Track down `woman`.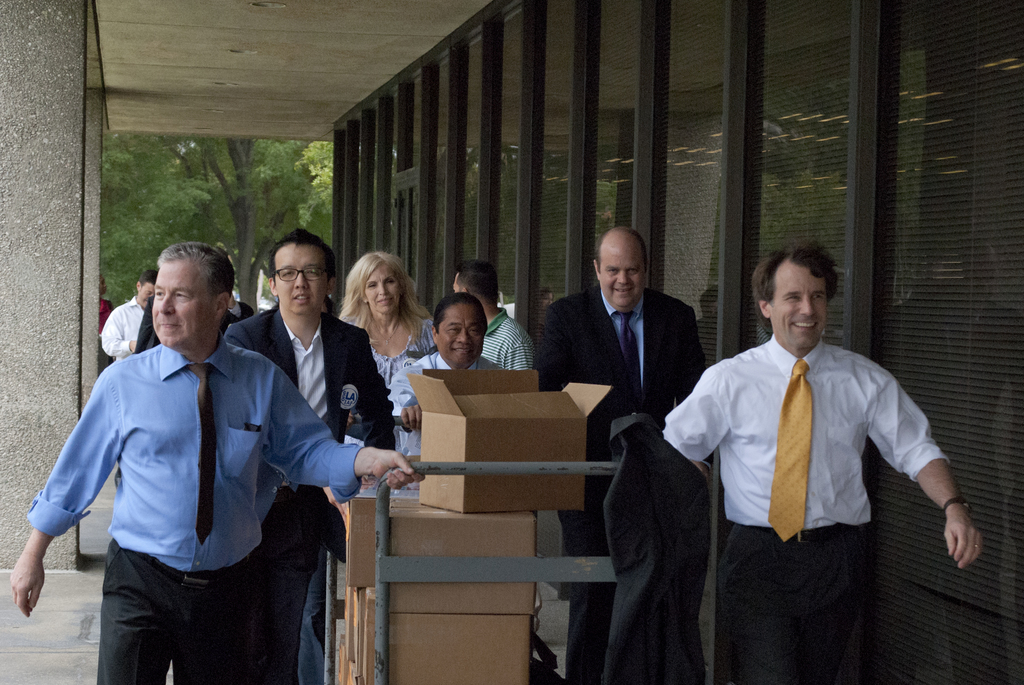
Tracked to Rect(335, 248, 436, 387).
